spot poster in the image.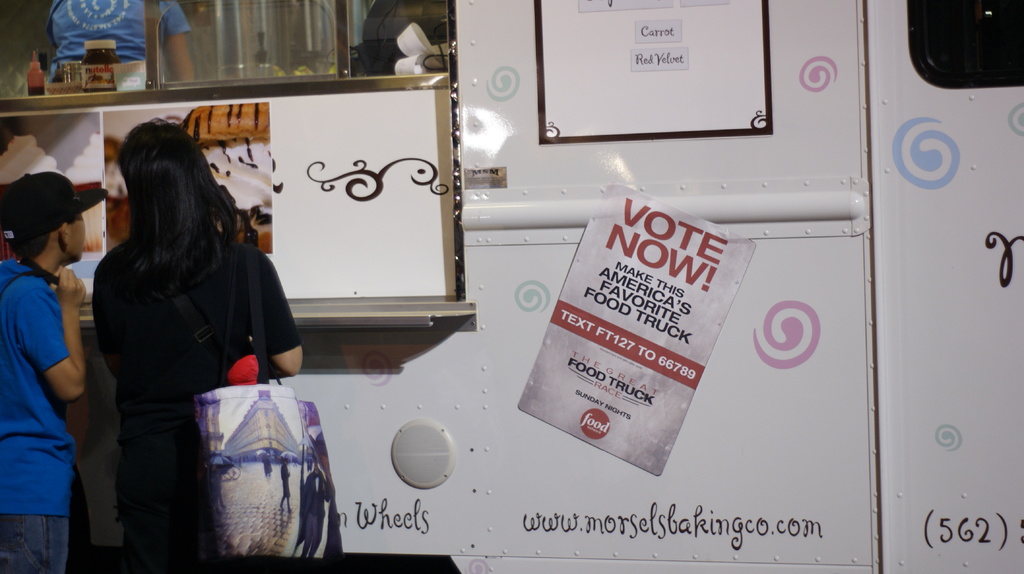
poster found at <region>513, 182, 753, 480</region>.
